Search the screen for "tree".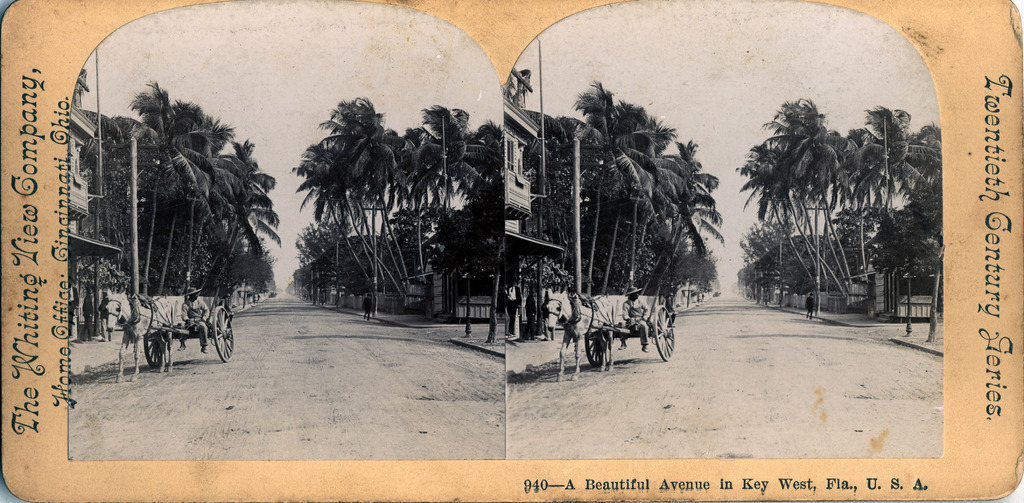
Found at detection(150, 97, 198, 293).
